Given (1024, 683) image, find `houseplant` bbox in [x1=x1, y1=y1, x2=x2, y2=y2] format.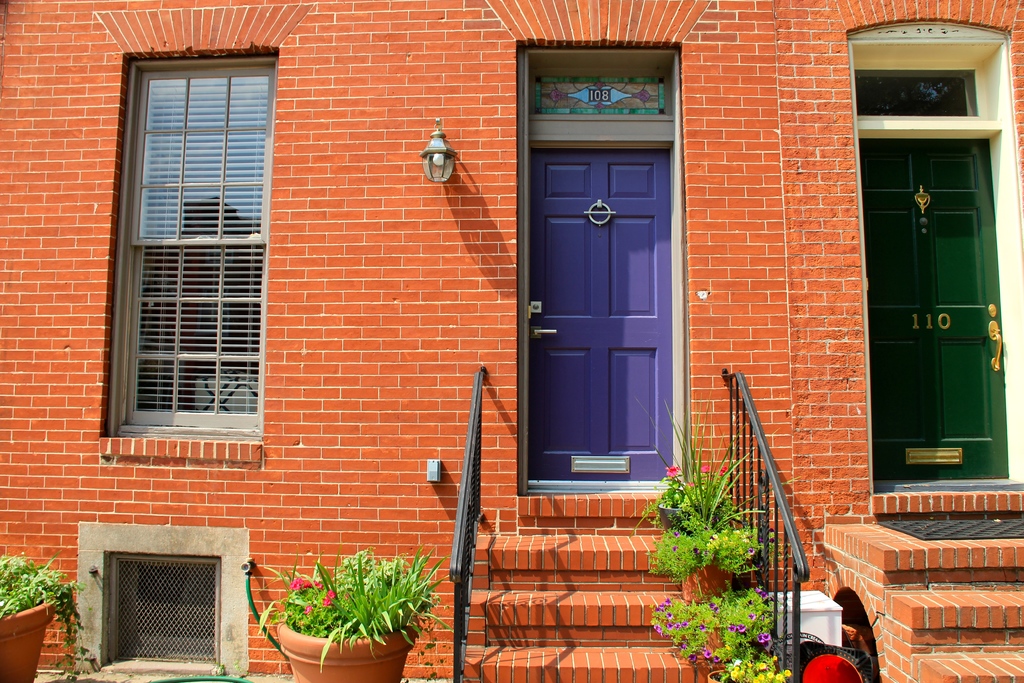
[x1=260, y1=549, x2=445, y2=679].
